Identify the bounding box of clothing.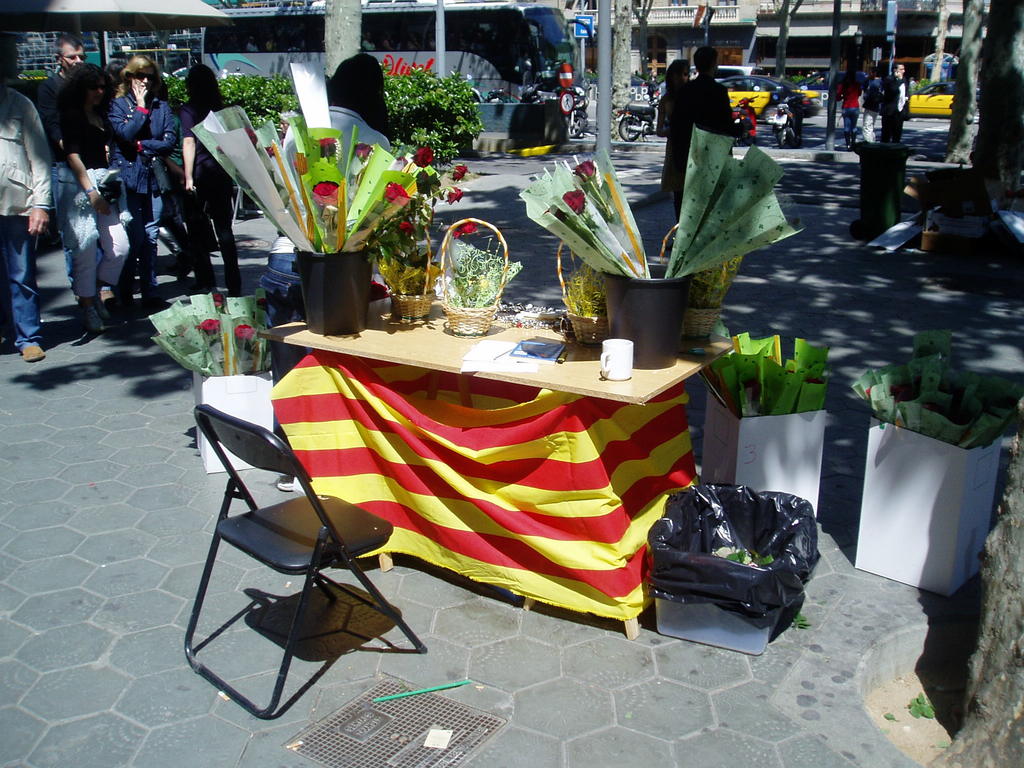
detection(41, 68, 72, 205).
